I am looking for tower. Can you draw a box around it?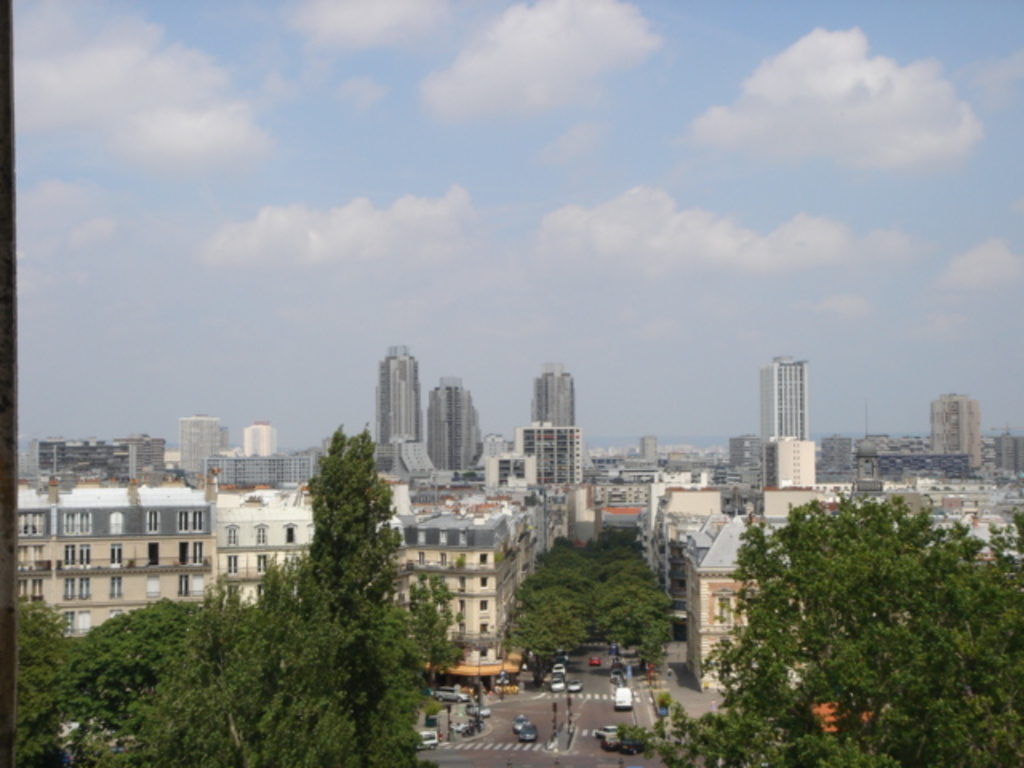
Sure, the bounding box is locate(530, 362, 578, 426).
